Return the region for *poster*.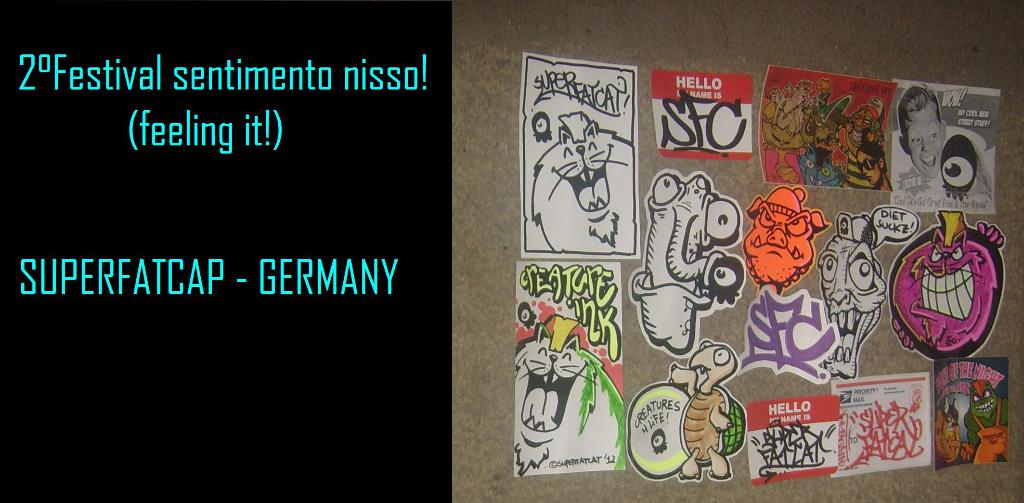
bbox(821, 371, 932, 477).
